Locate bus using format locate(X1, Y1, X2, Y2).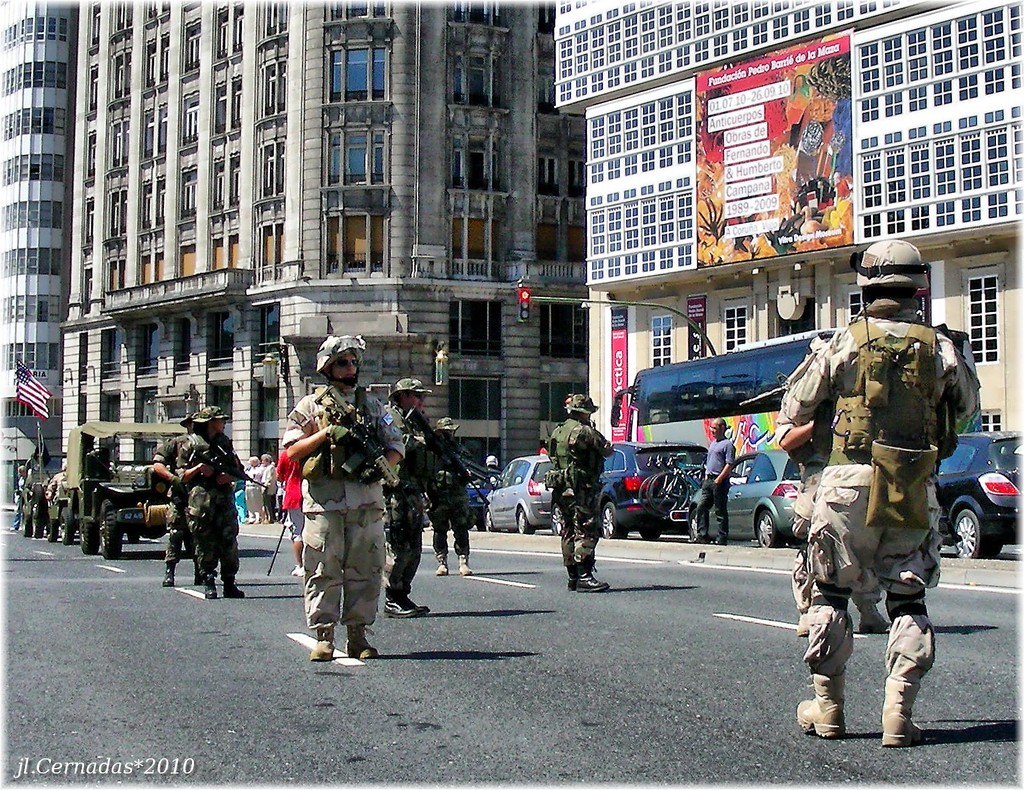
locate(610, 326, 982, 474).
